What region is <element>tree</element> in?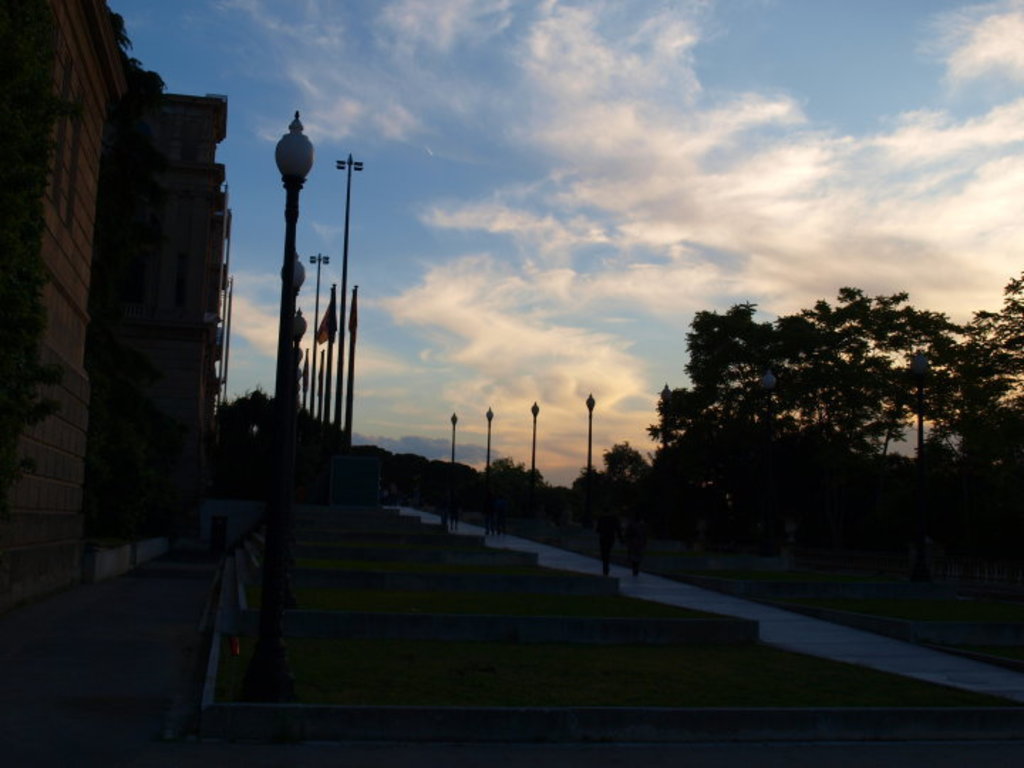
{"x1": 643, "y1": 287, "x2": 1023, "y2": 509}.
